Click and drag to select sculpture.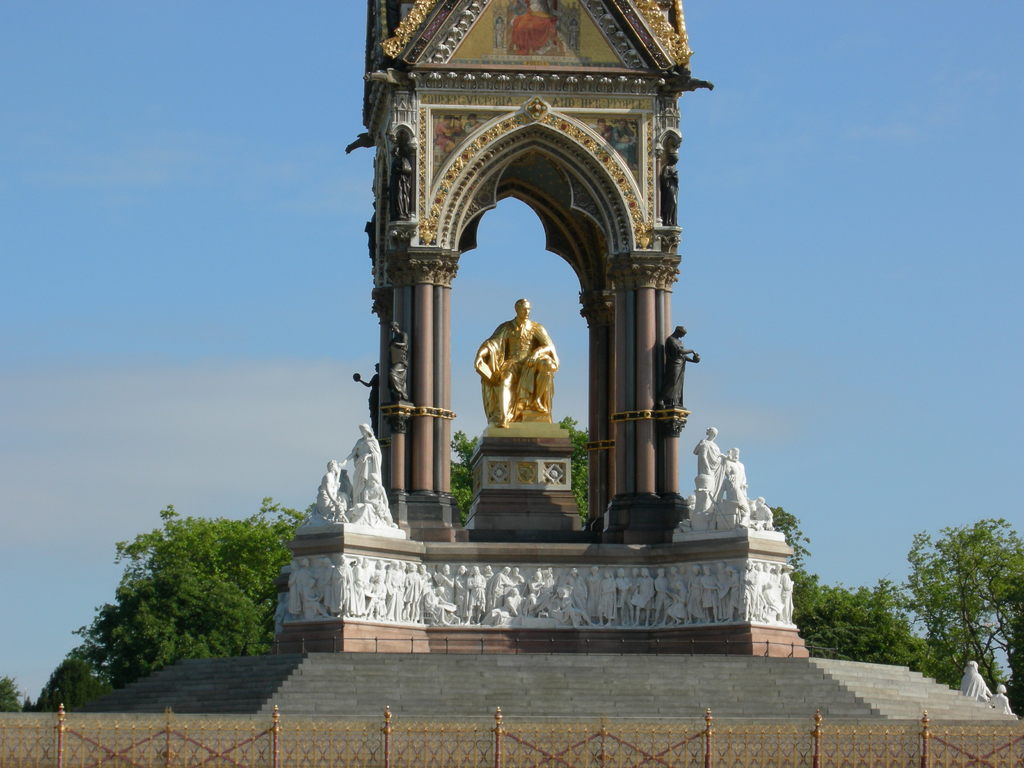
Selection: pyautogui.locateOnScreen(275, 591, 287, 632).
